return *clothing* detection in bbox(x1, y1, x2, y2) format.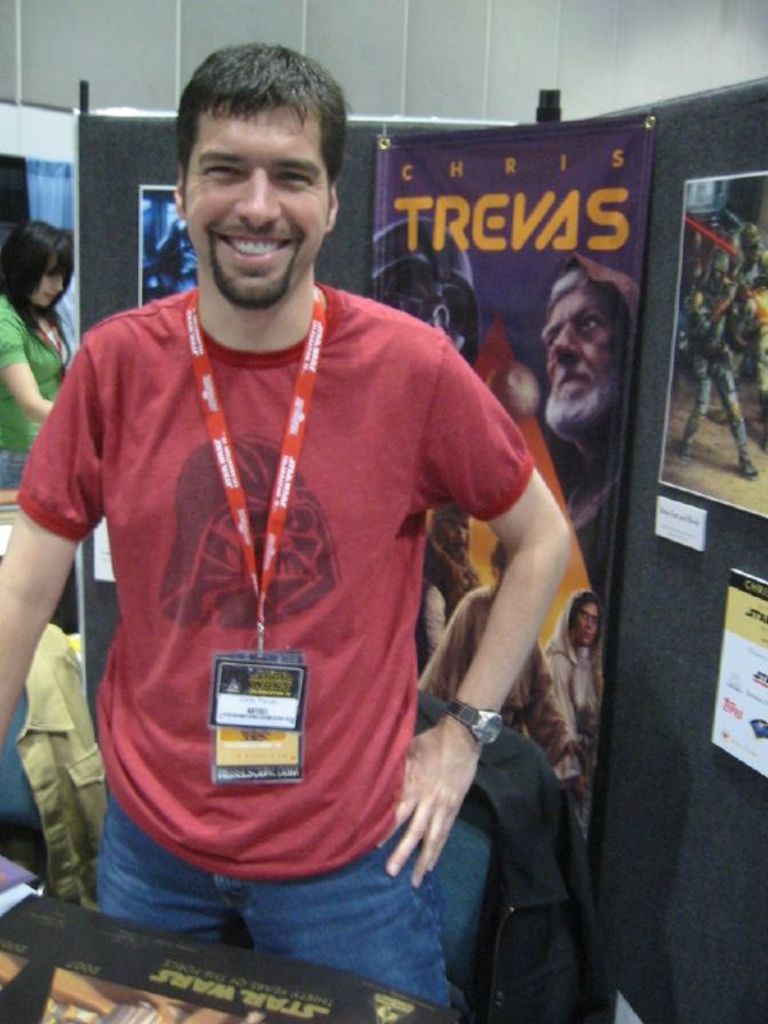
bbox(535, 591, 604, 791).
